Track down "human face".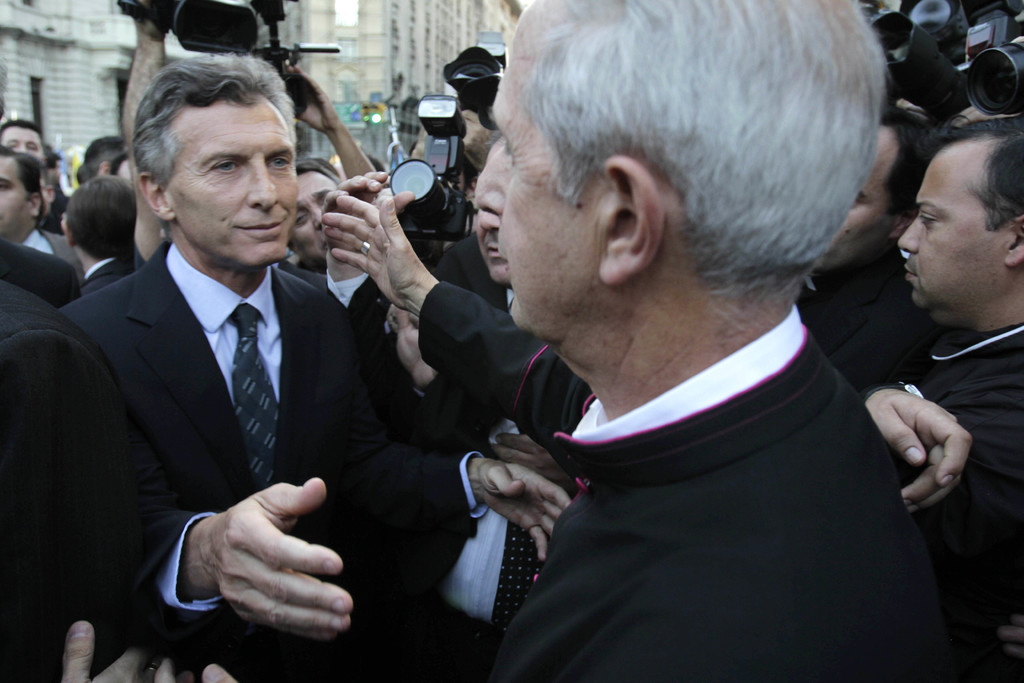
Tracked to [x1=465, y1=0, x2=617, y2=347].
